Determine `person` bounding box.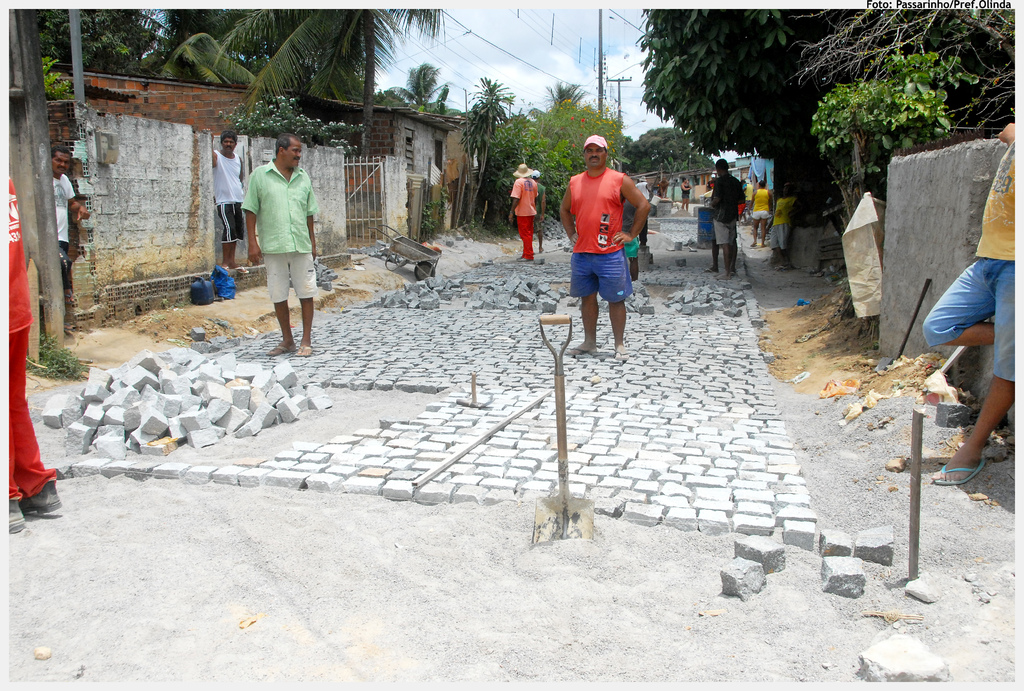
Determined: bbox=[45, 148, 92, 315].
